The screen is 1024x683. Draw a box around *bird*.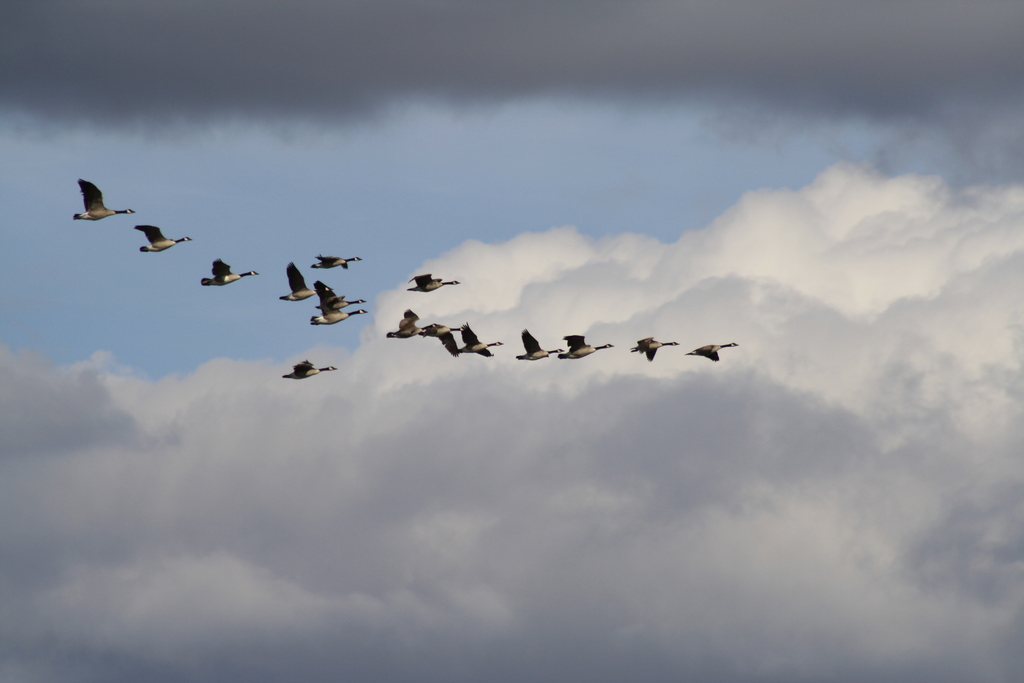
l=628, t=328, r=682, b=366.
